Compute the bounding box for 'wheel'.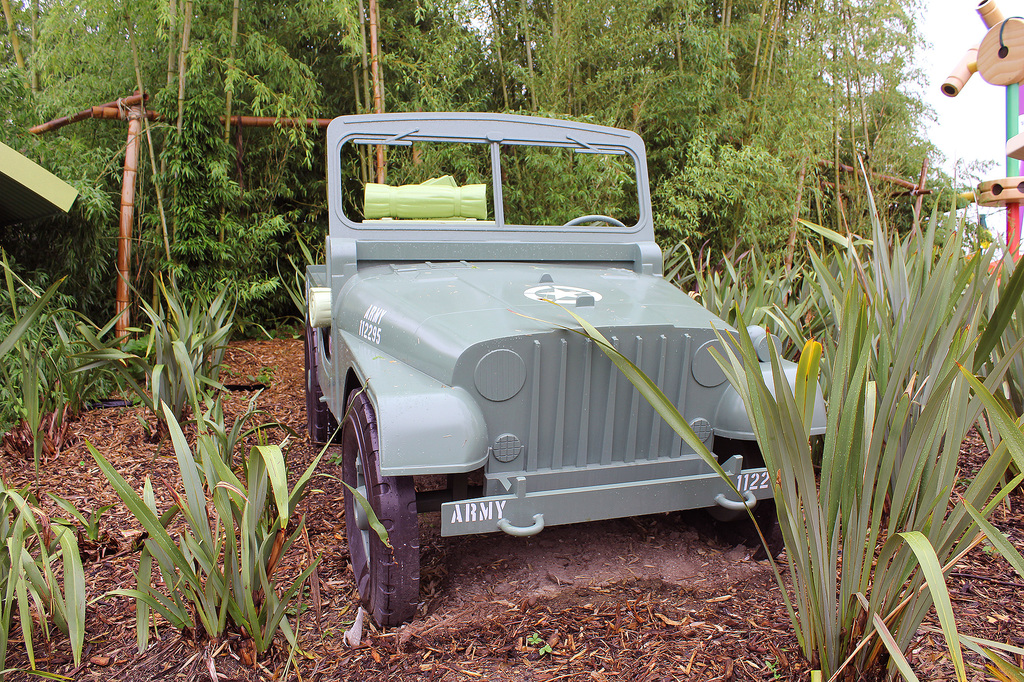
(304, 320, 342, 448).
